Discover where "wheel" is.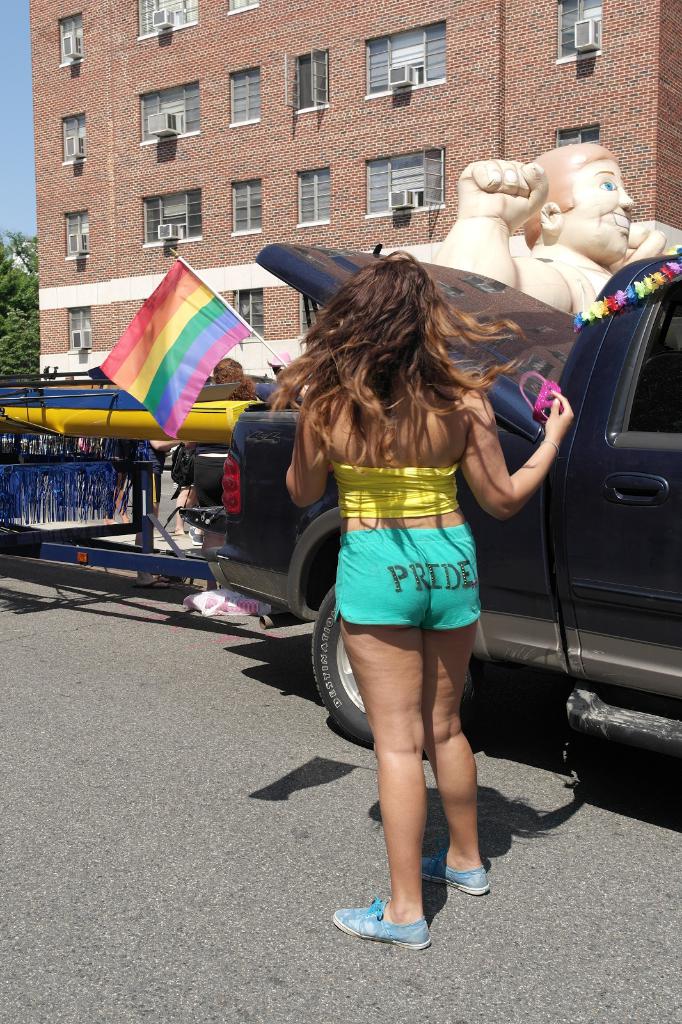
Discovered at x1=308, y1=574, x2=482, y2=748.
